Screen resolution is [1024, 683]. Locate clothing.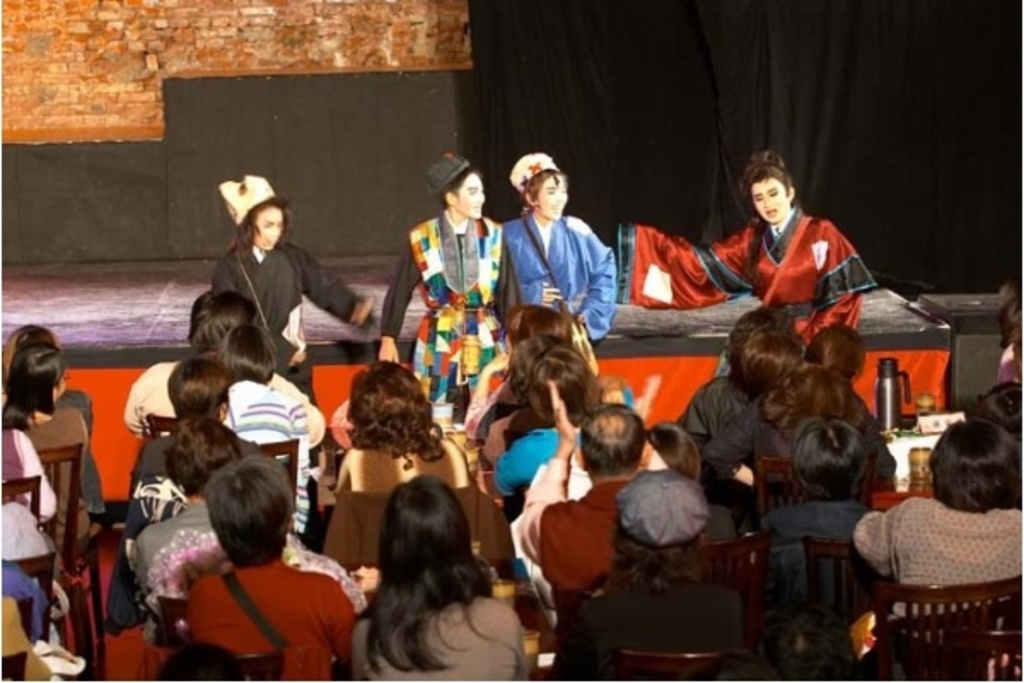
213 225 370 400.
